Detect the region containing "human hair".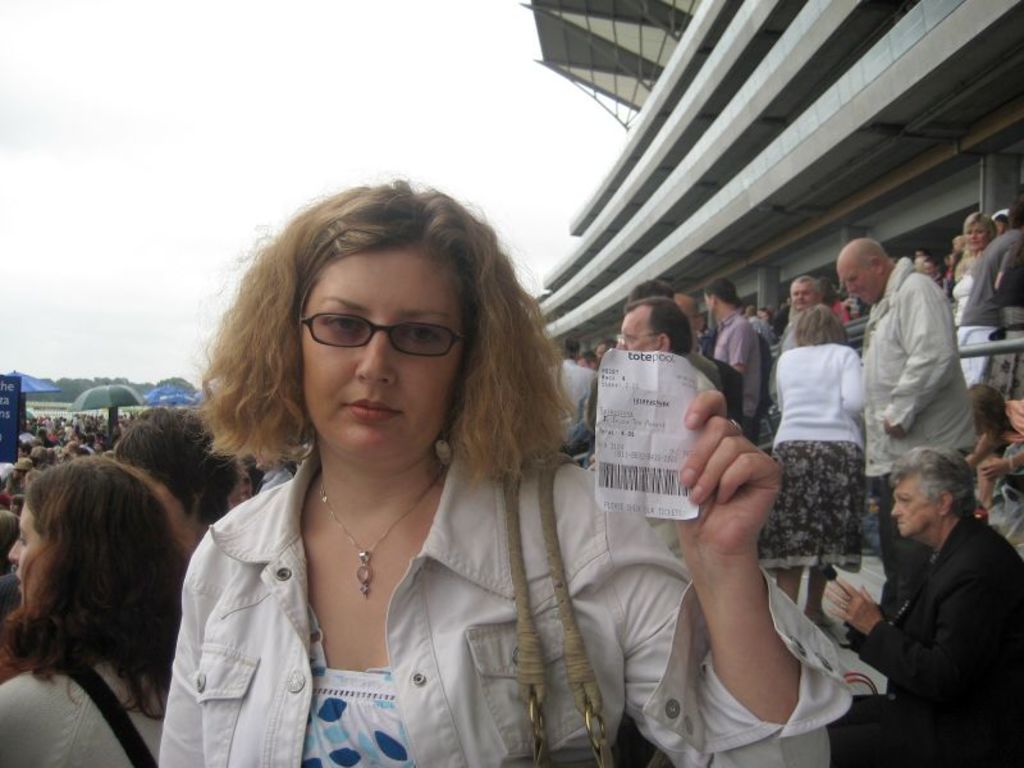
select_region(210, 195, 541, 511).
